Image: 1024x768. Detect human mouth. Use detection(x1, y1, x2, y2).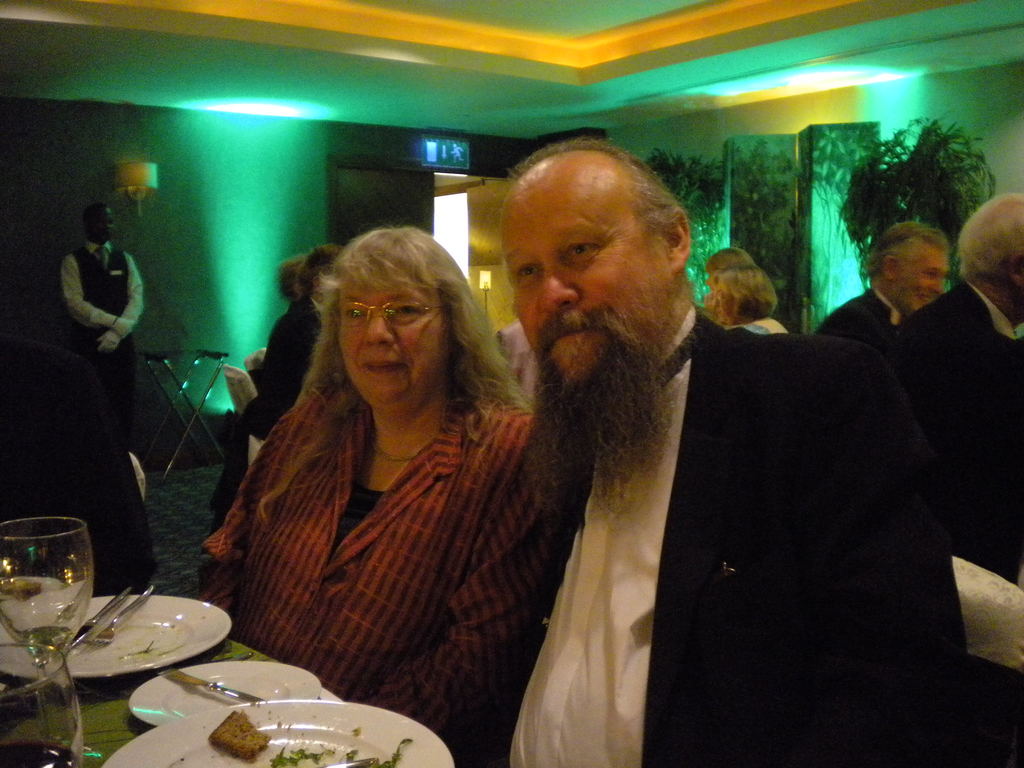
detection(911, 291, 938, 304).
